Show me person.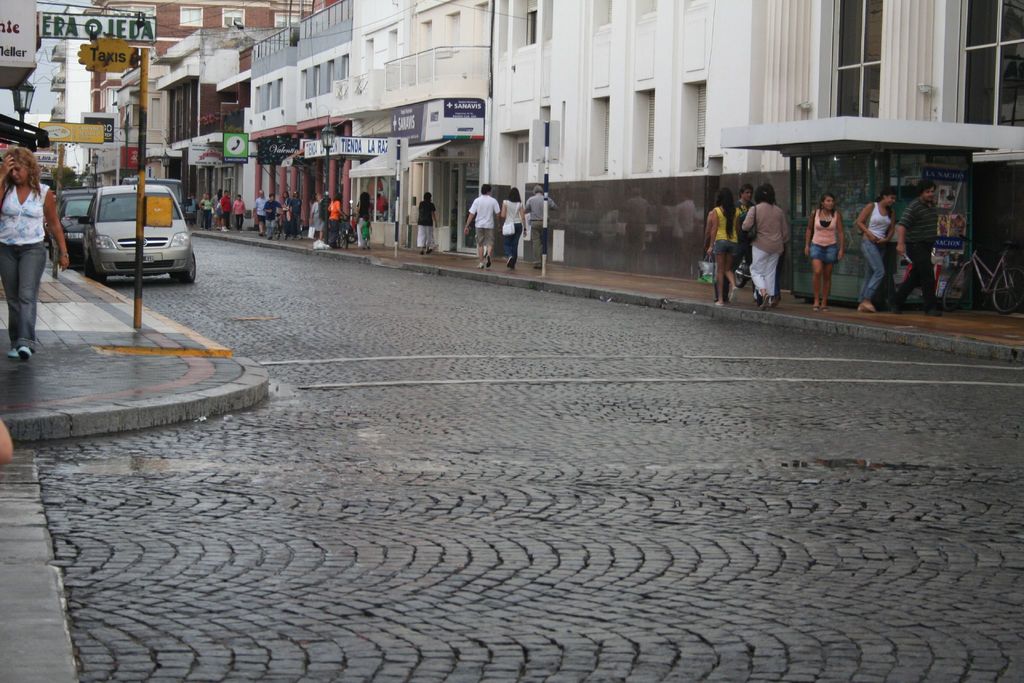
person is here: box(459, 188, 501, 267).
